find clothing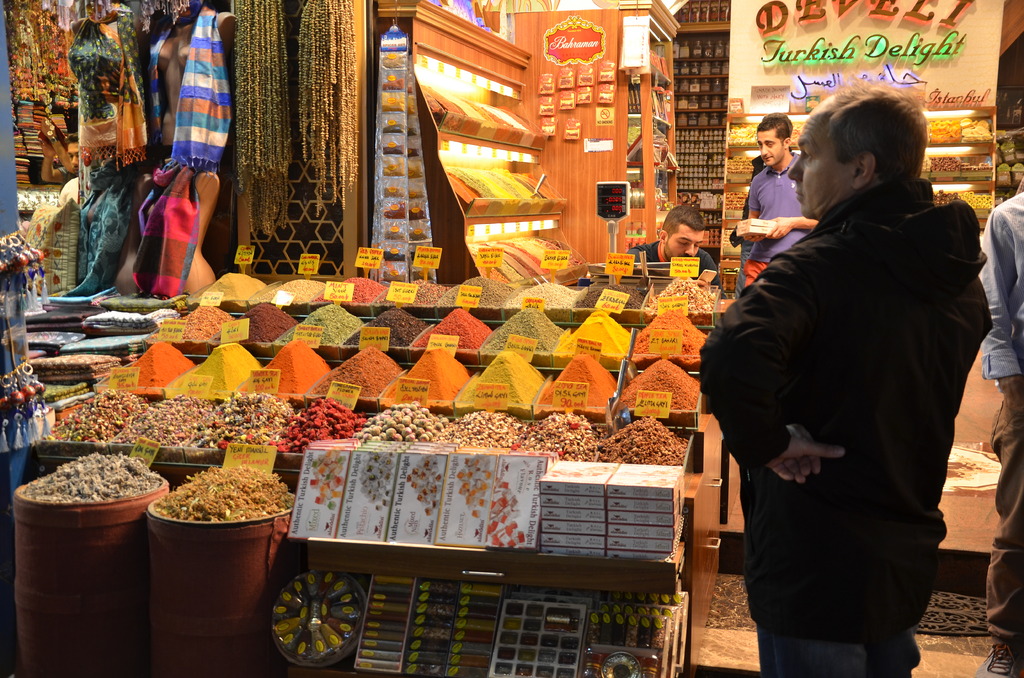
(left=748, top=154, right=811, bottom=286)
